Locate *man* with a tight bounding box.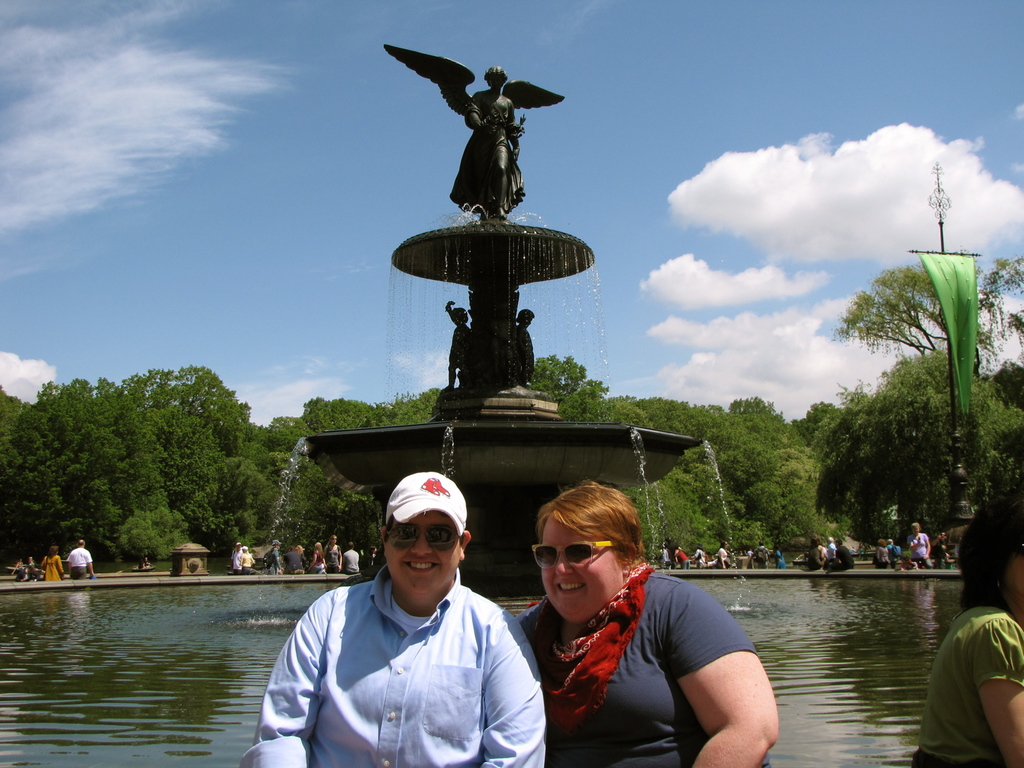
<region>251, 466, 559, 767</region>.
